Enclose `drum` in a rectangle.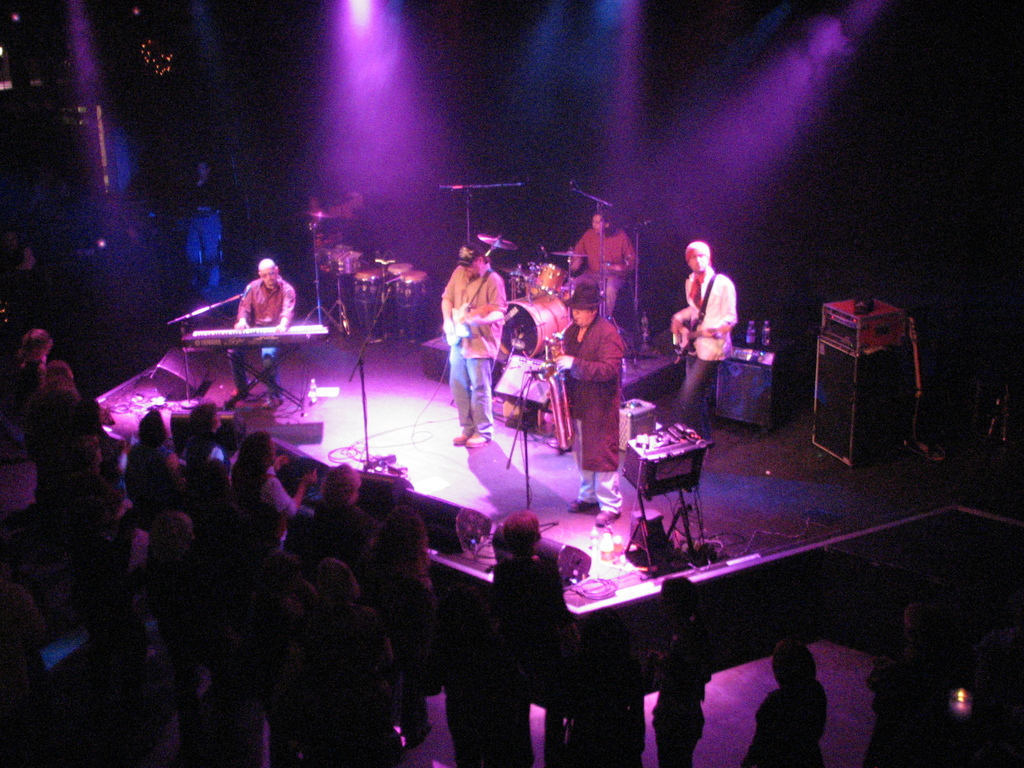
(527, 260, 566, 292).
